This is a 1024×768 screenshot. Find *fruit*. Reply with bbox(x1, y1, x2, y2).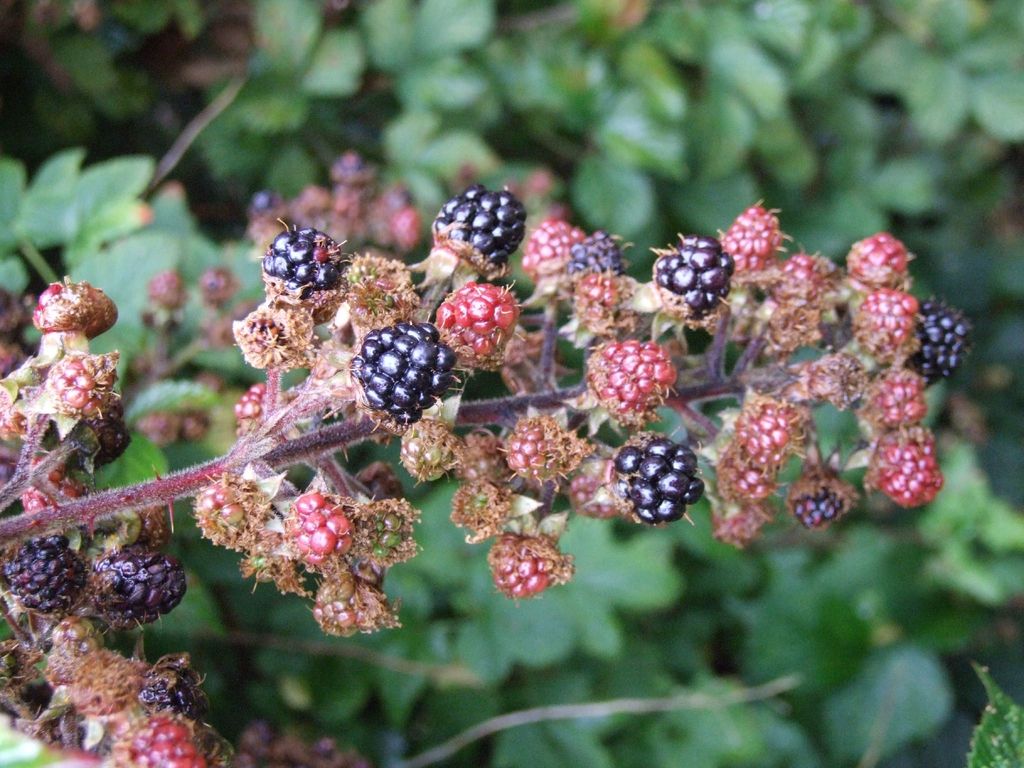
bbox(25, 451, 89, 514).
